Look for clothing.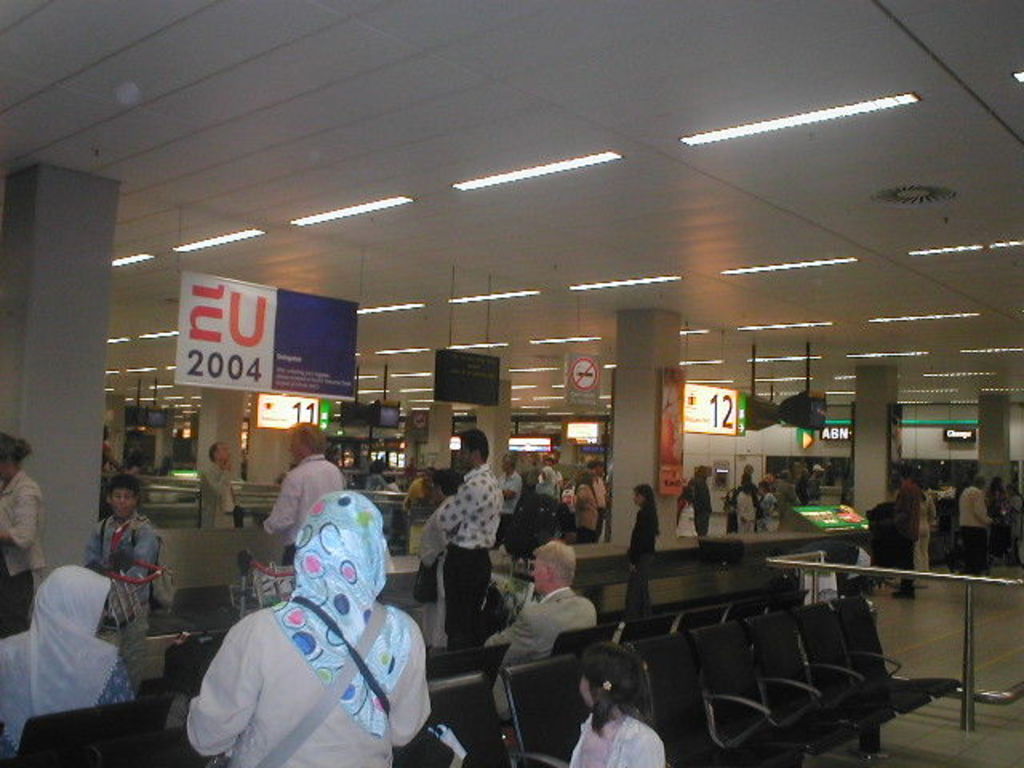
Found: locate(890, 470, 928, 595).
